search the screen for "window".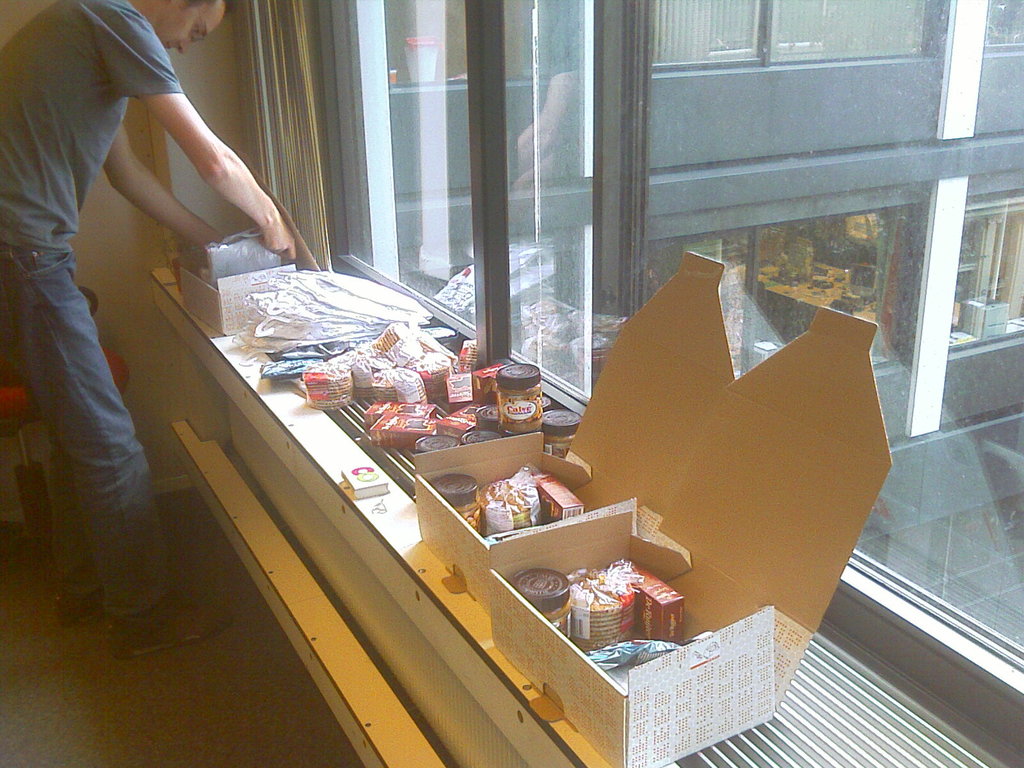
Found at pyautogui.locateOnScreen(381, 0, 543, 89).
